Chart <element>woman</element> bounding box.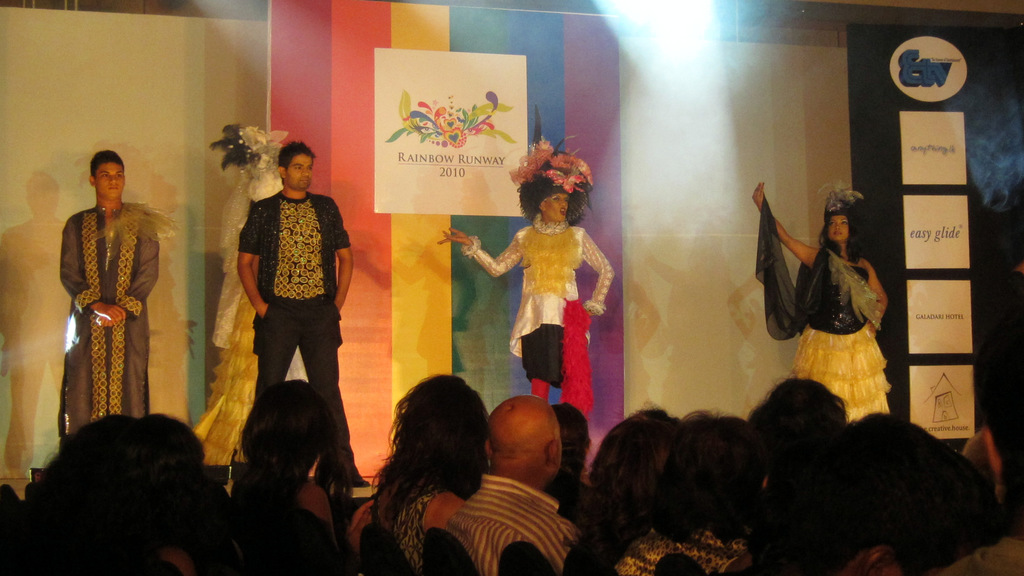
Charted: {"x1": 249, "y1": 383, "x2": 358, "y2": 538}.
